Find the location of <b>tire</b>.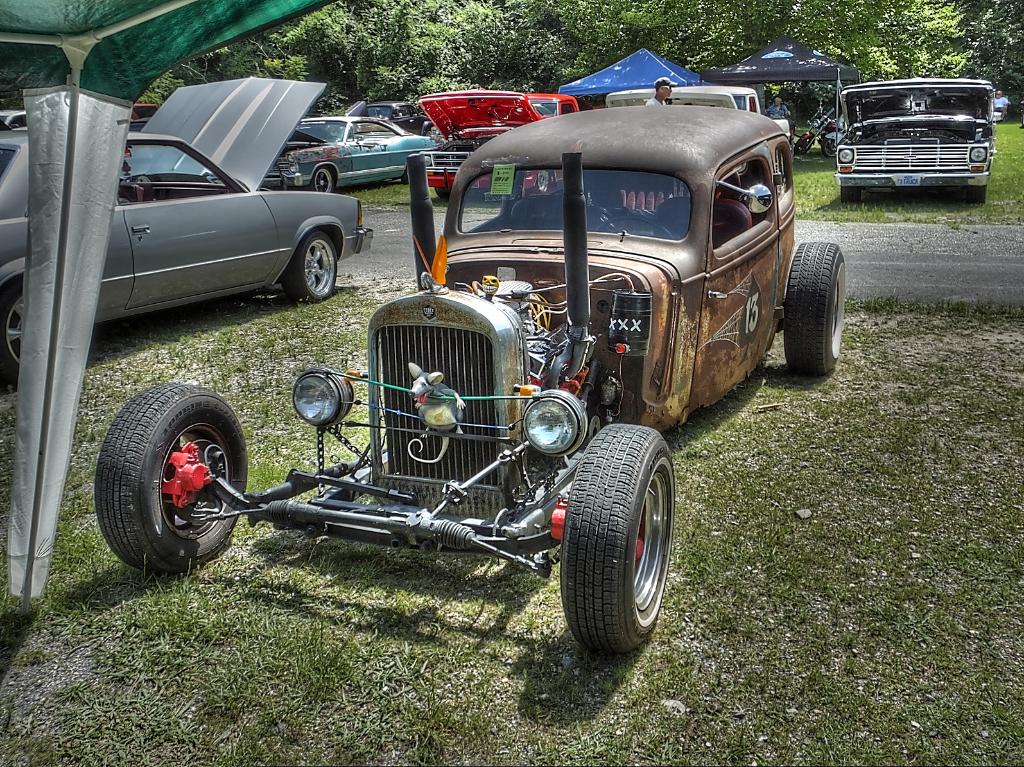
Location: BBox(311, 164, 338, 193).
